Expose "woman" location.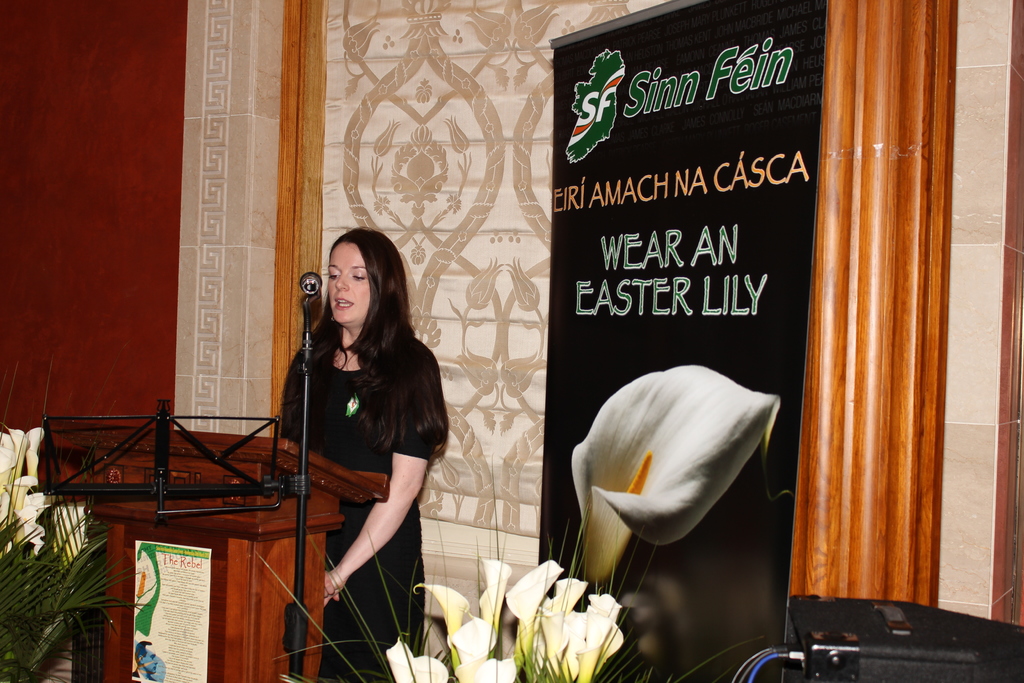
Exposed at detection(269, 225, 450, 660).
